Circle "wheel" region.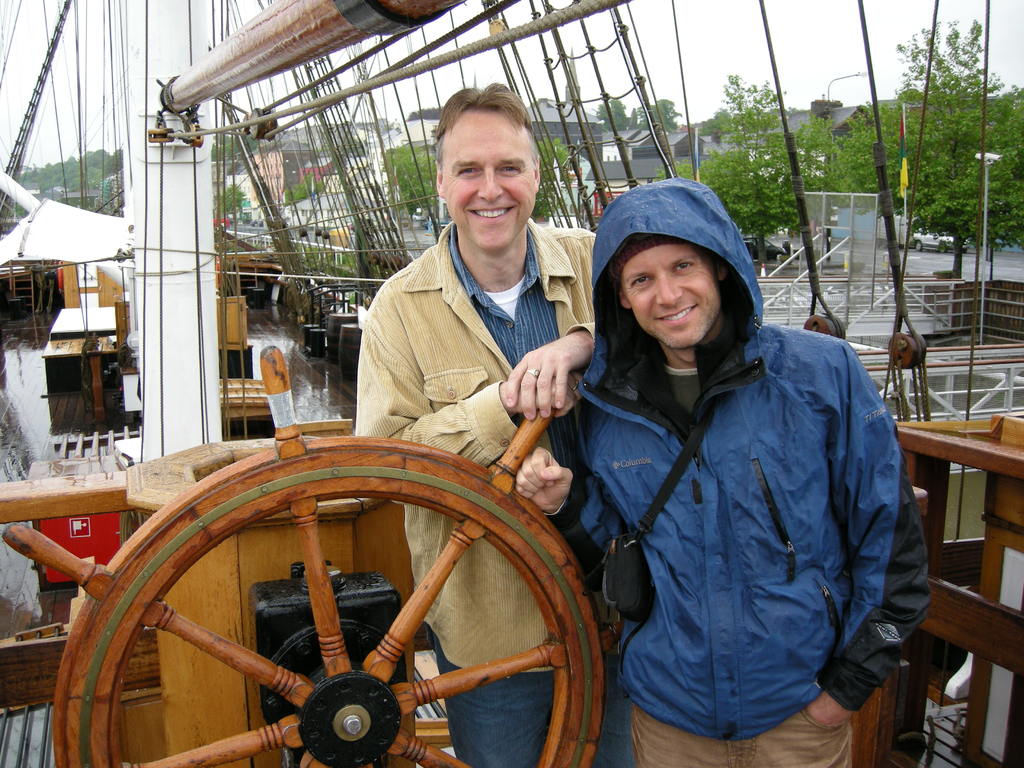
Region: <bbox>915, 241, 923, 251</bbox>.
